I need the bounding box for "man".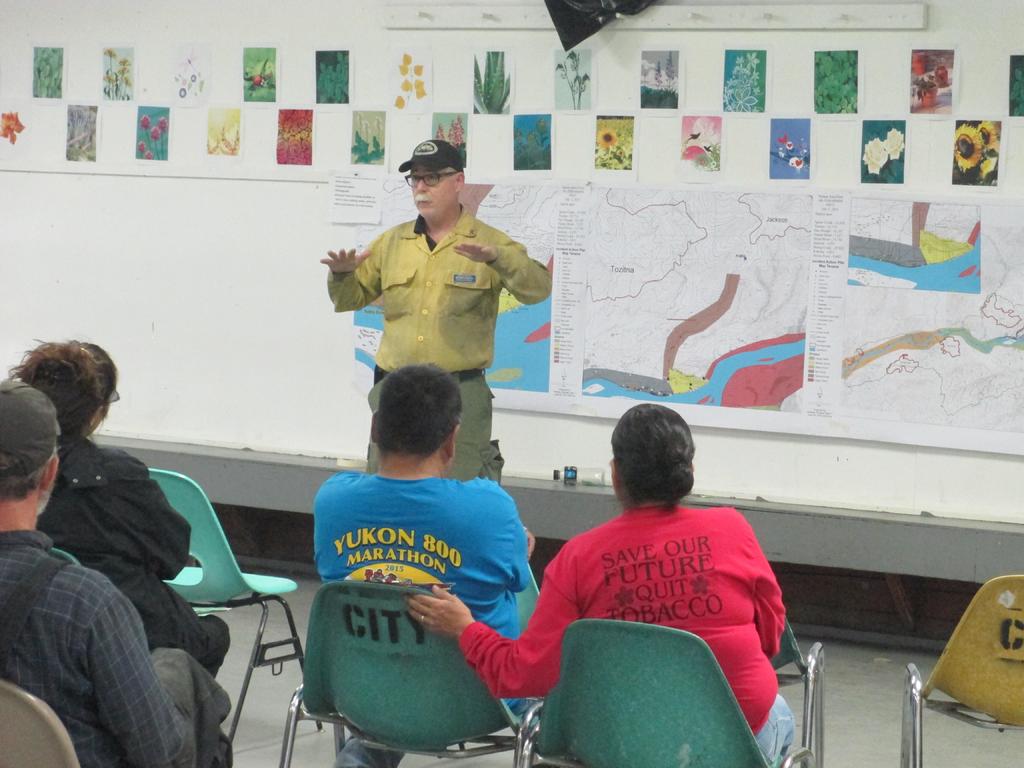
Here it is: detection(315, 360, 533, 767).
